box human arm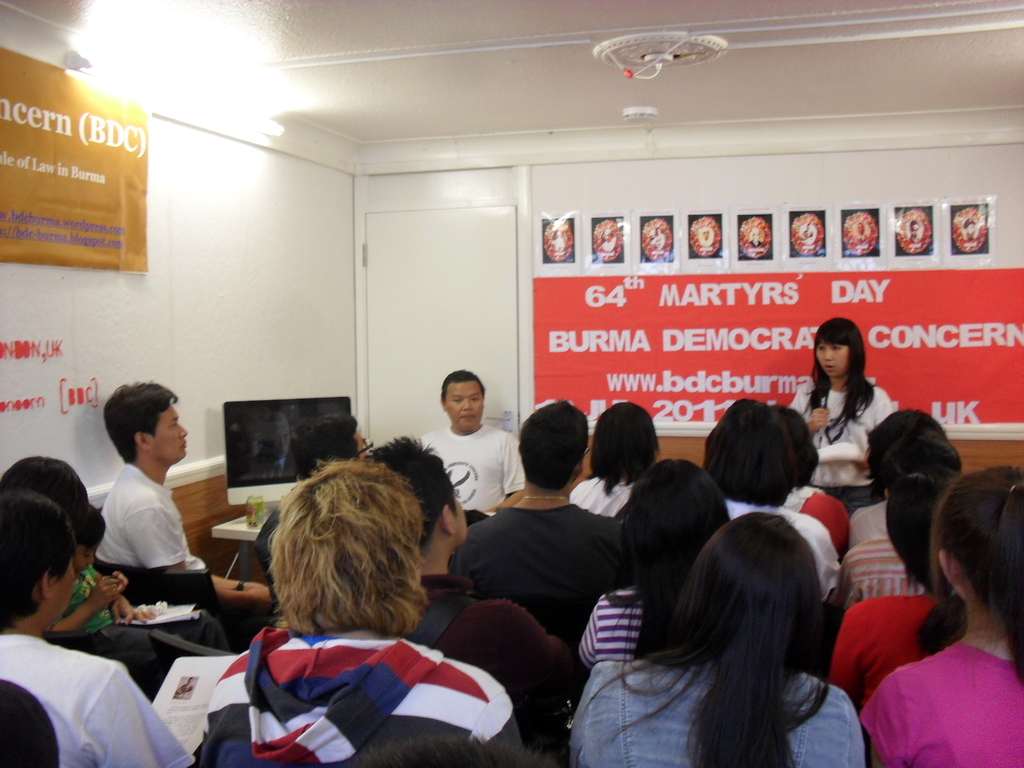
[117, 505, 276, 609]
